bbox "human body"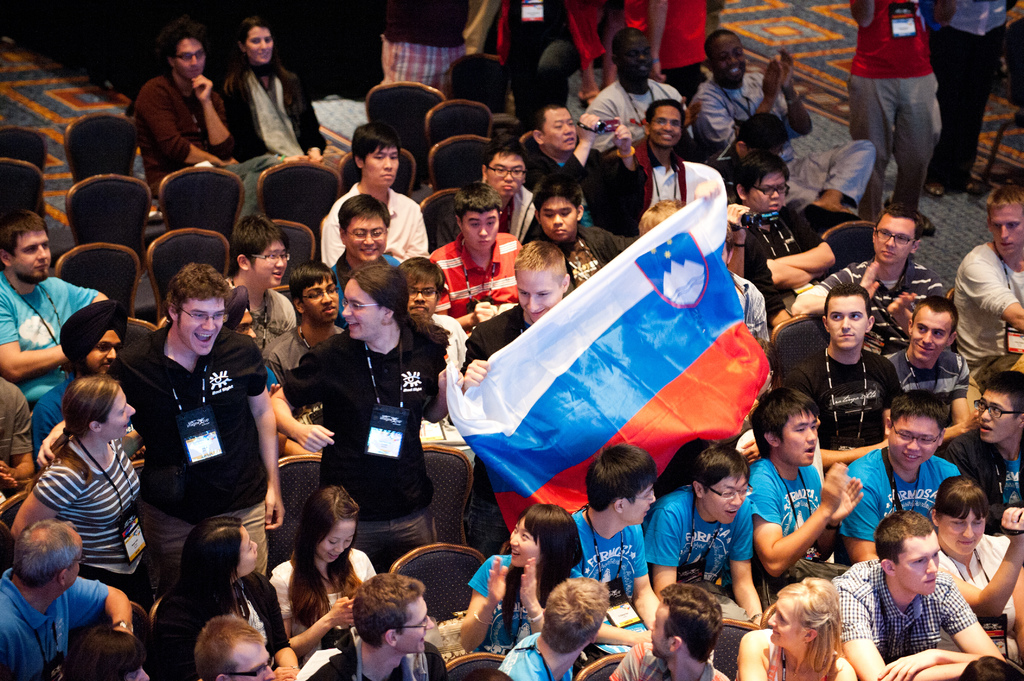
<region>737, 392, 845, 577</region>
